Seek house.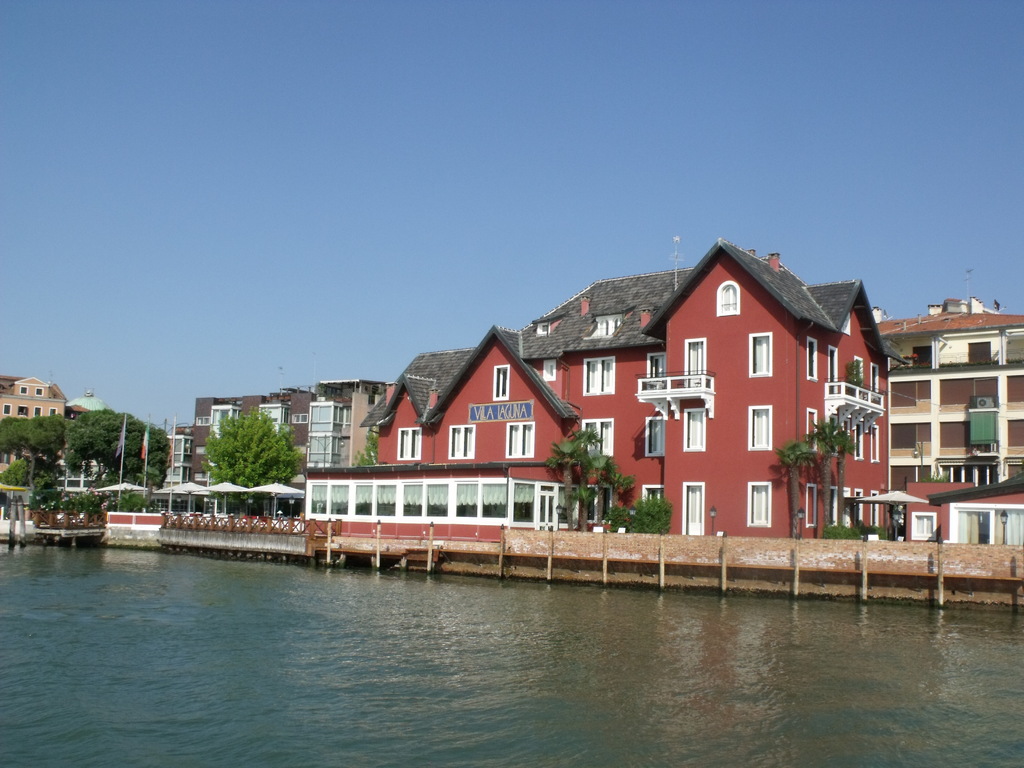
left=918, top=471, right=1023, bottom=540.
